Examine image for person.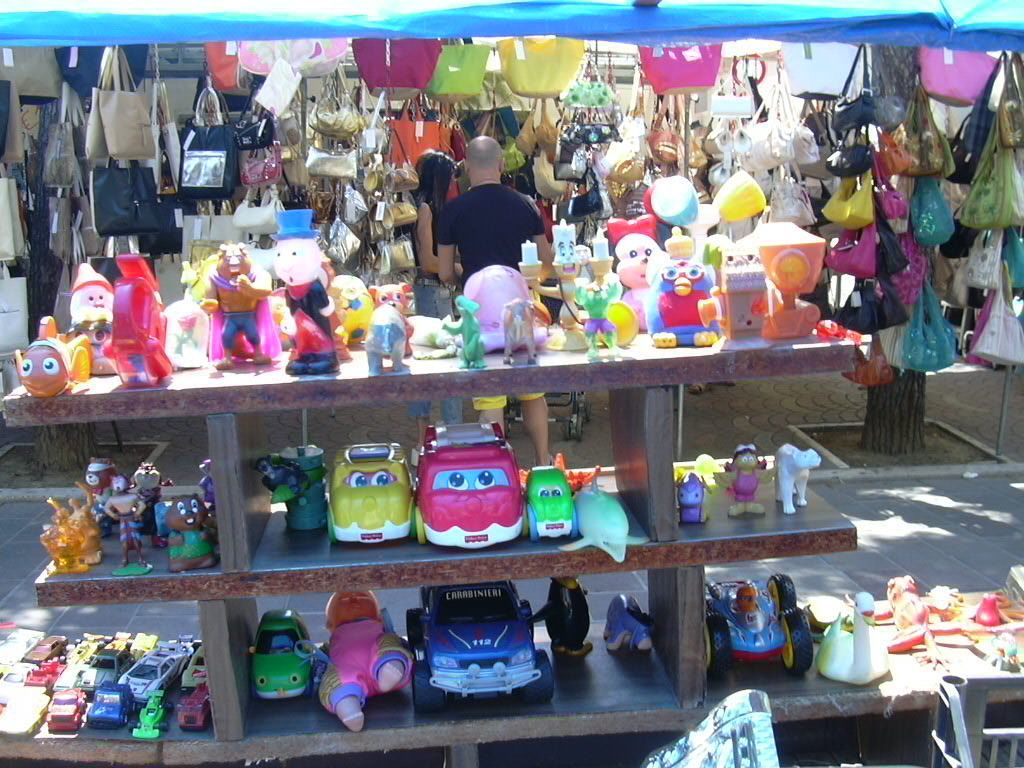
Examination result: box=[434, 134, 555, 470].
